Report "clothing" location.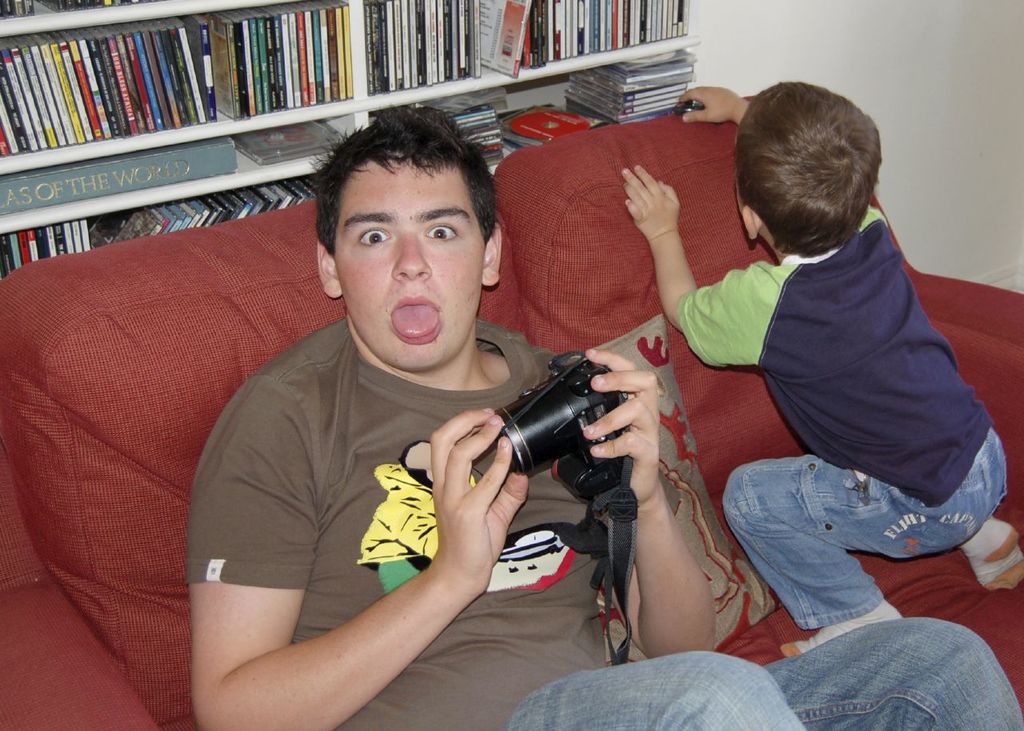
Report: {"left": 188, "top": 322, "right": 1023, "bottom": 730}.
